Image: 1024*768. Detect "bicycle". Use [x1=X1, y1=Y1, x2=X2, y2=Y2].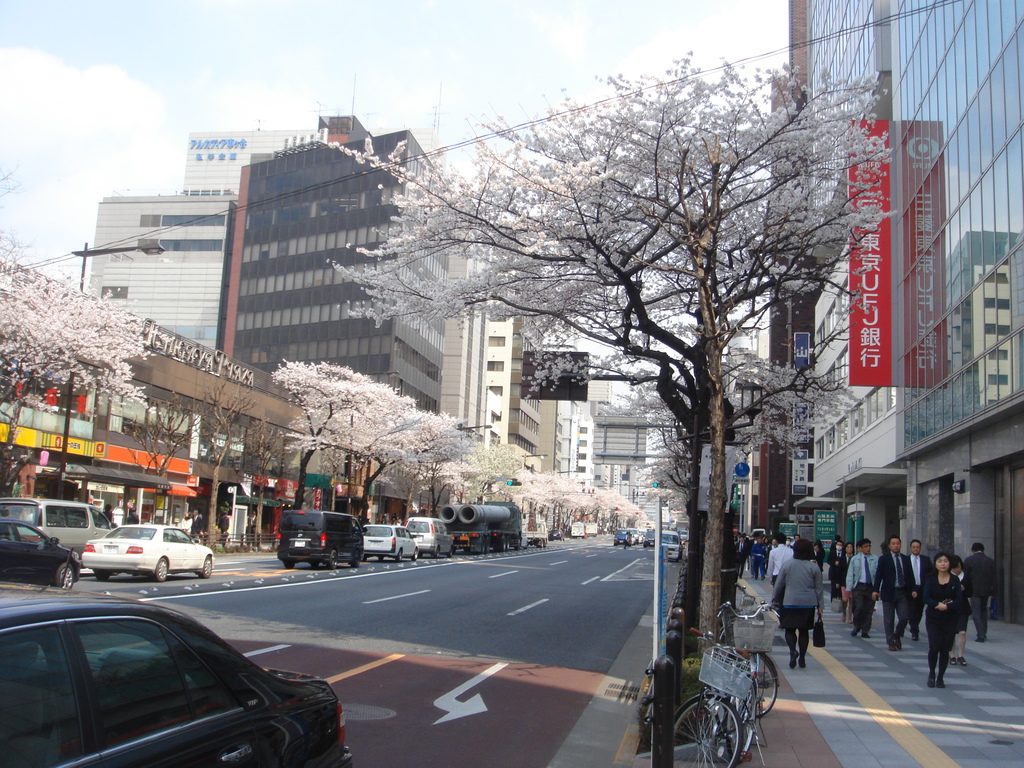
[x1=723, y1=582, x2=764, y2=695].
